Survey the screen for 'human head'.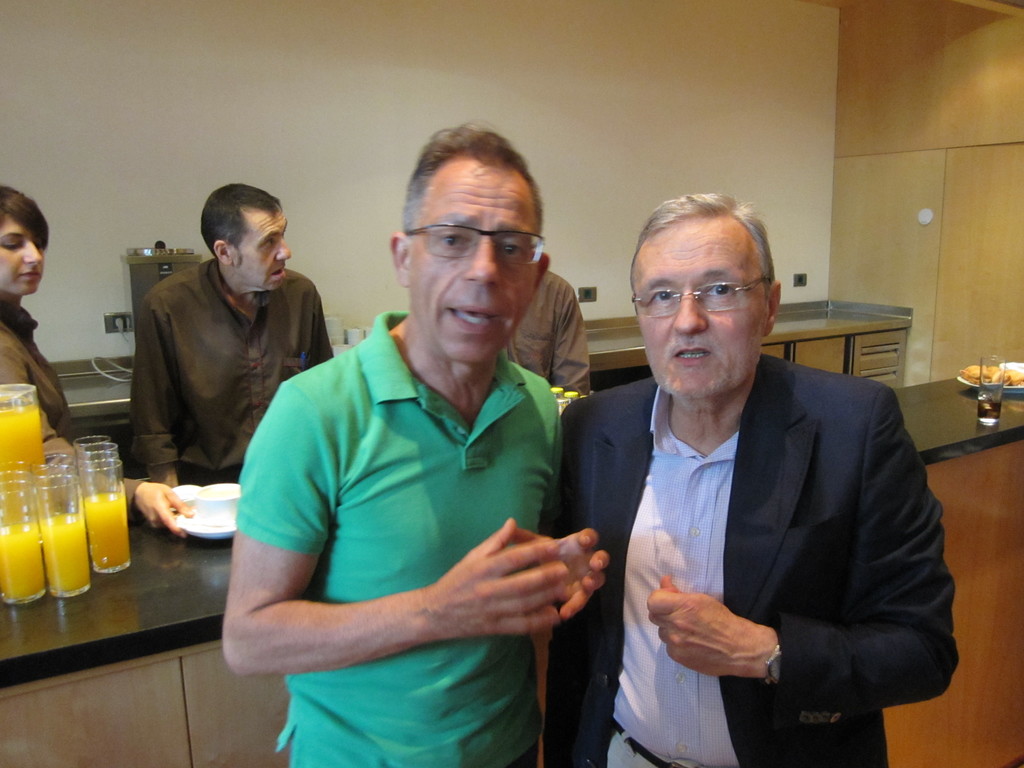
Survey found: <bbox>623, 191, 781, 388</bbox>.
